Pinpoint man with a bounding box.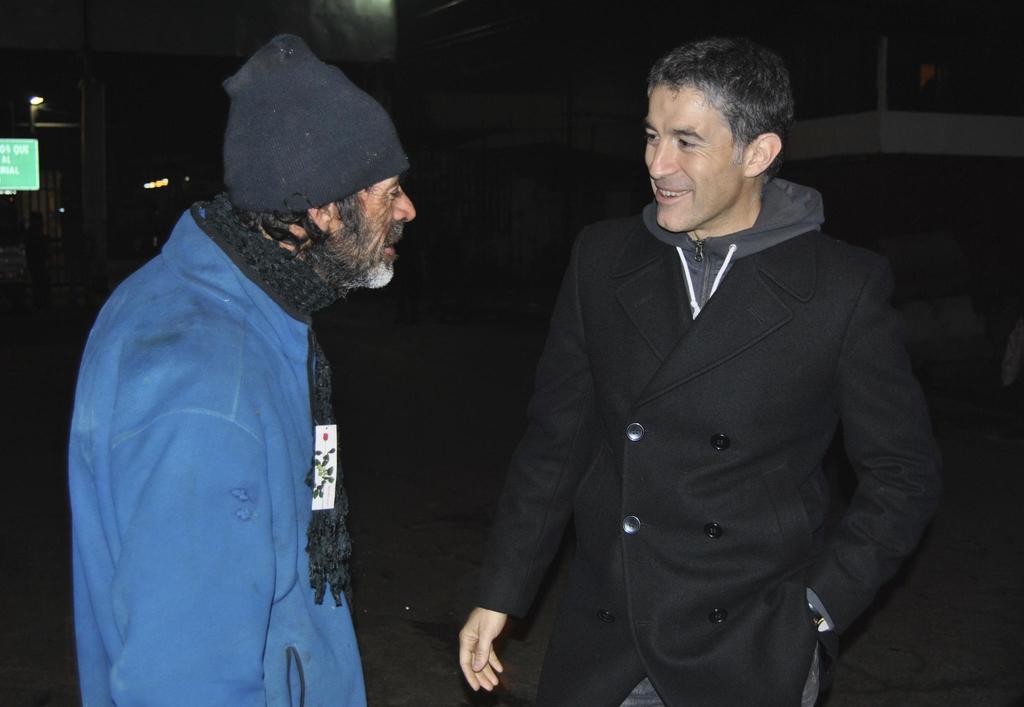
77 60 439 706.
